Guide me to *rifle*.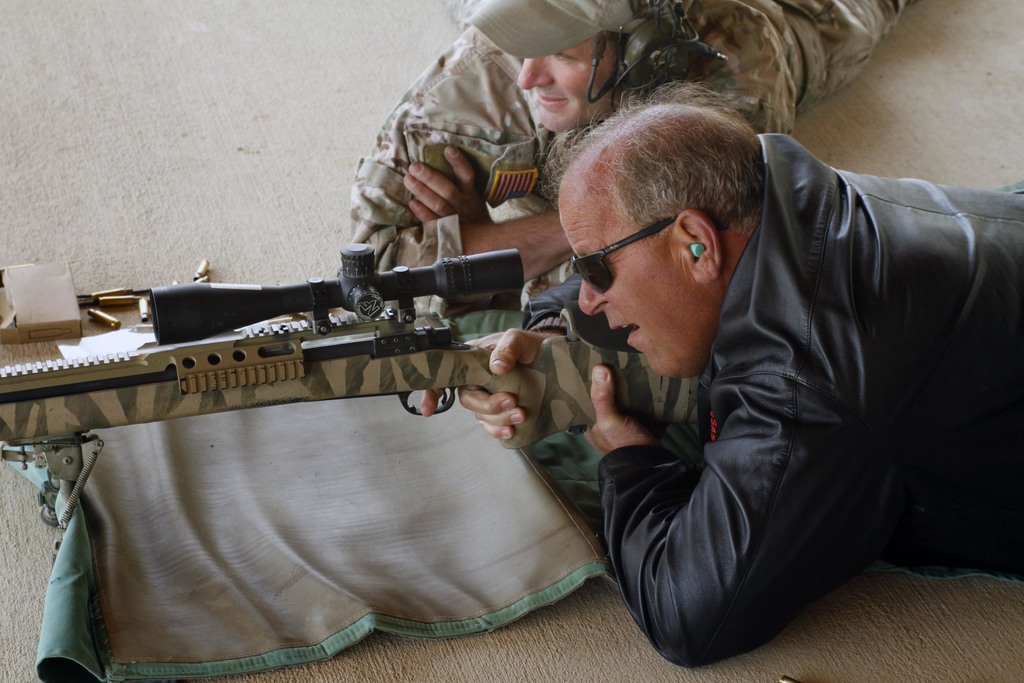
Guidance: l=0, t=241, r=691, b=447.
